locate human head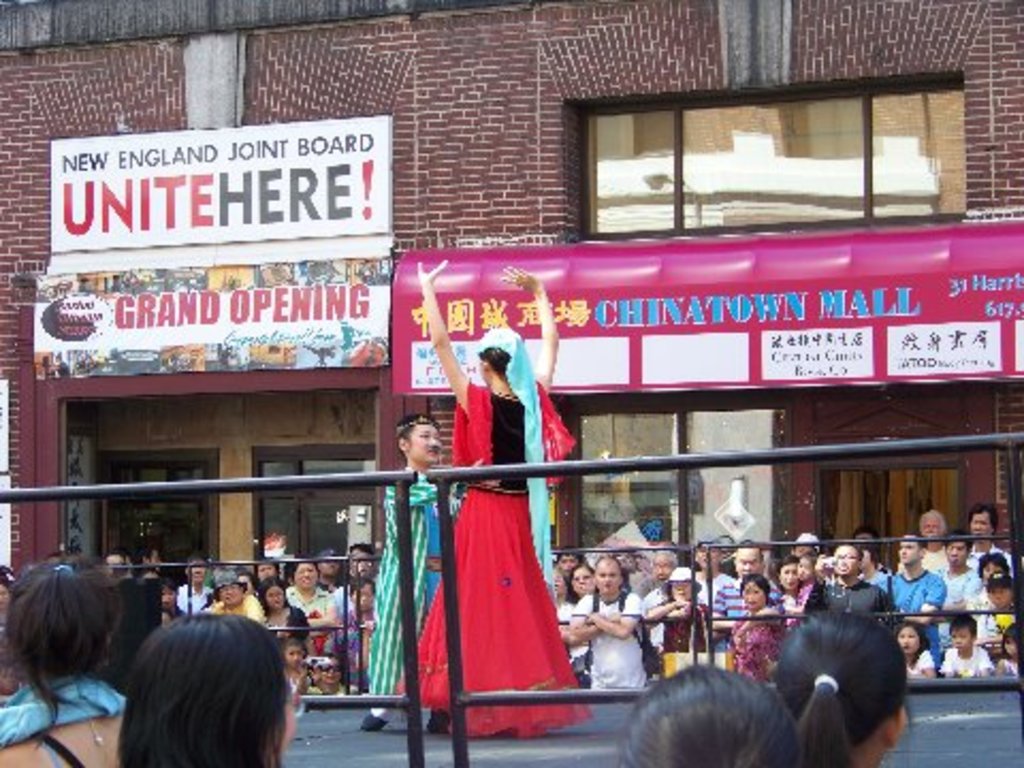
6, 561, 122, 691
